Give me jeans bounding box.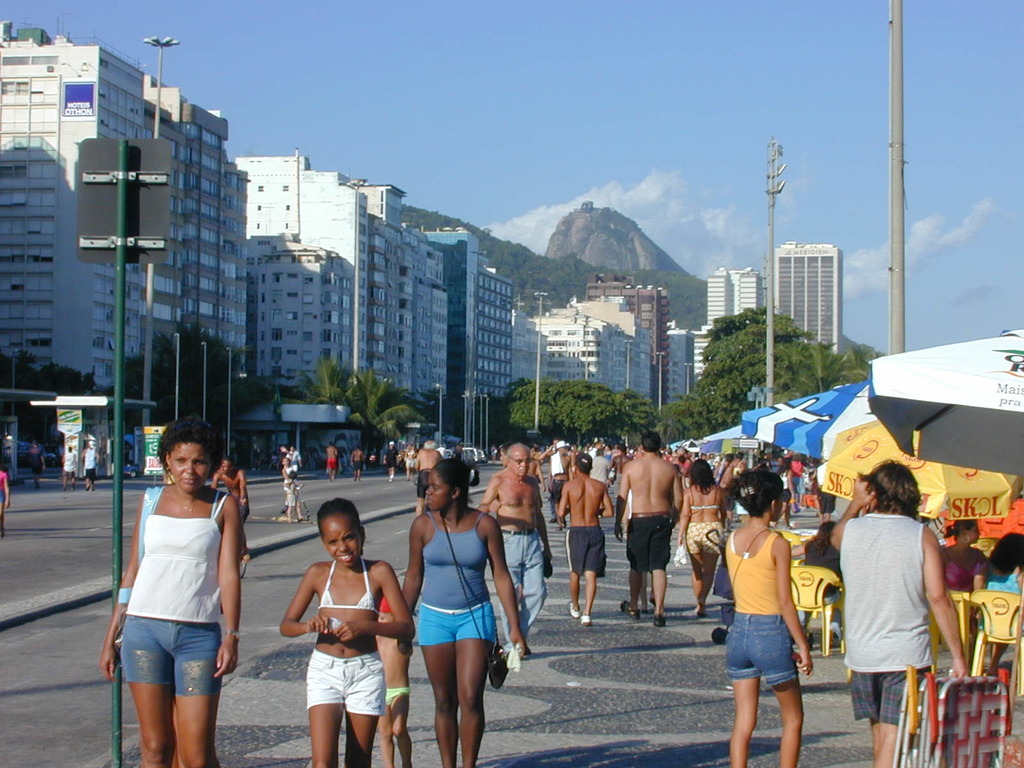
detection(502, 534, 548, 646).
